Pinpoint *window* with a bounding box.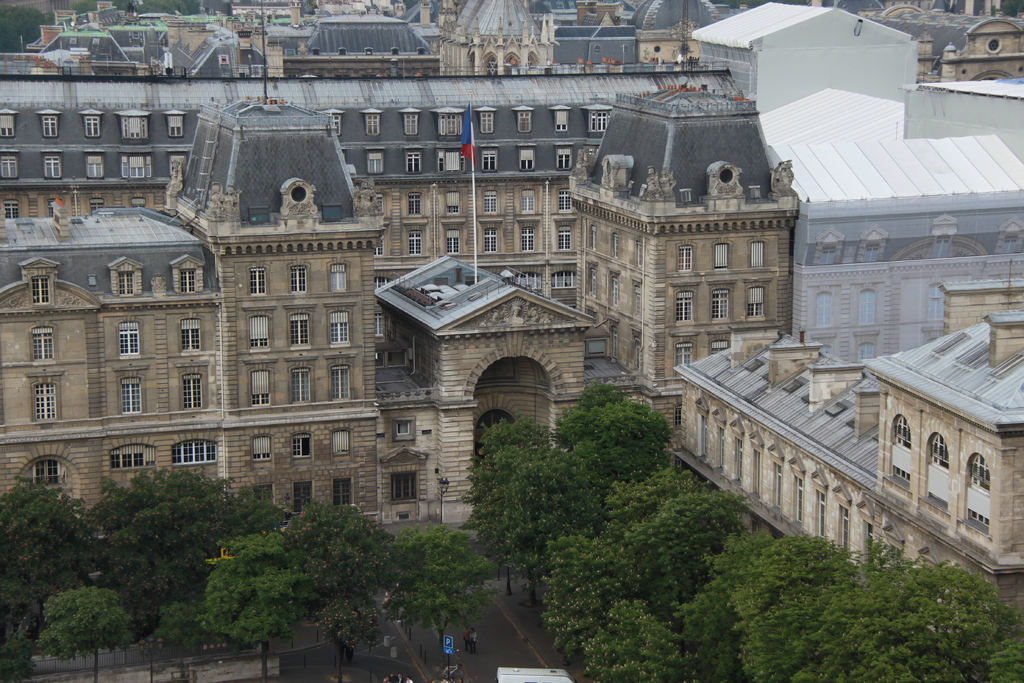
detection(120, 378, 140, 411).
